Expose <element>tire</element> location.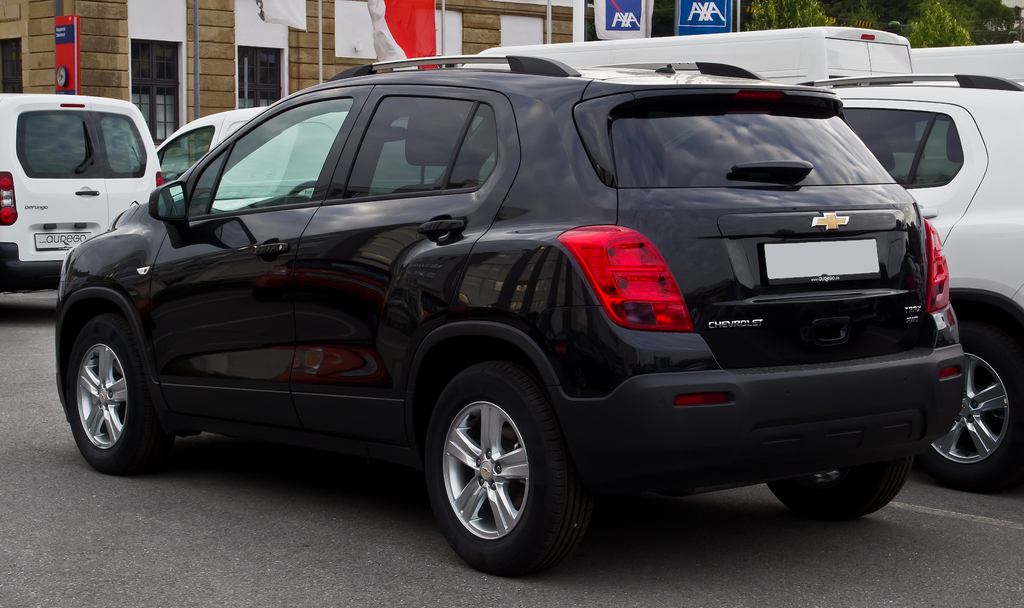
Exposed at (66, 314, 172, 472).
